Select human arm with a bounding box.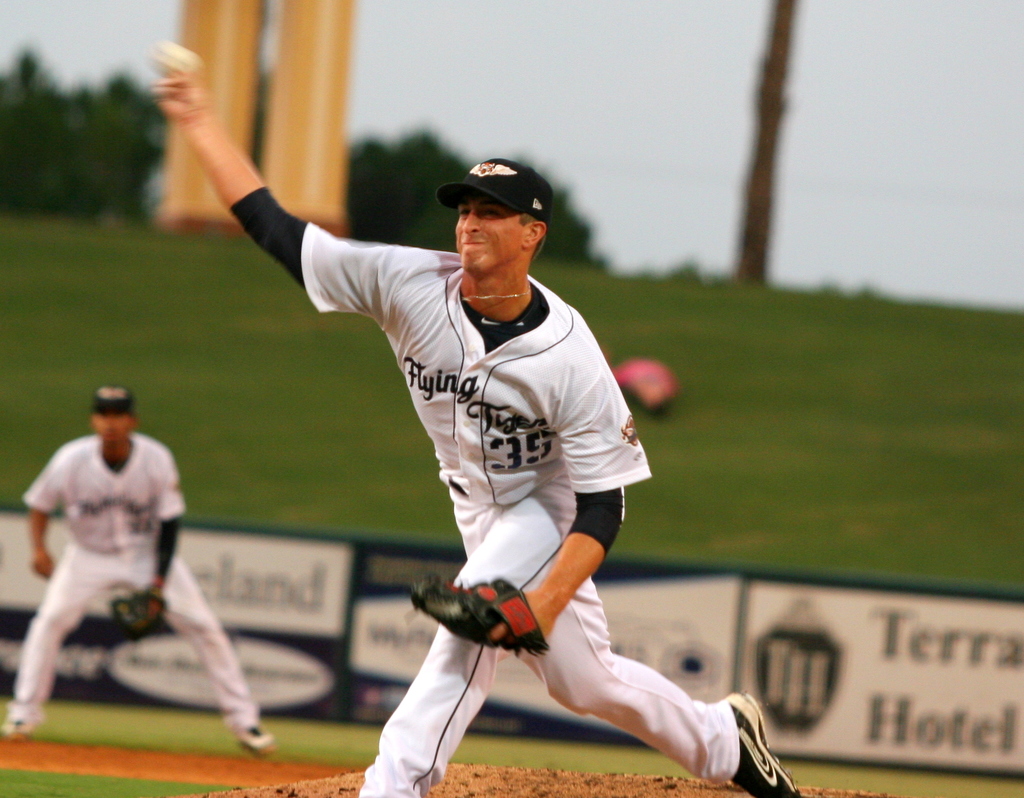
region(26, 463, 56, 579).
